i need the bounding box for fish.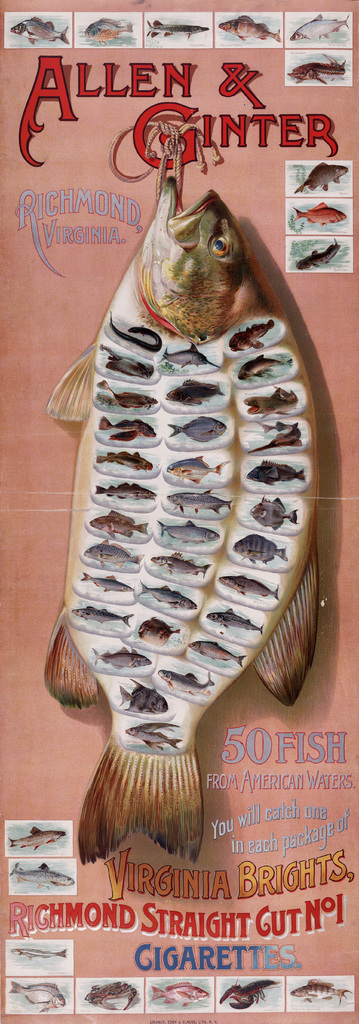
Here it is: Rect(9, 824, 67, 852).
